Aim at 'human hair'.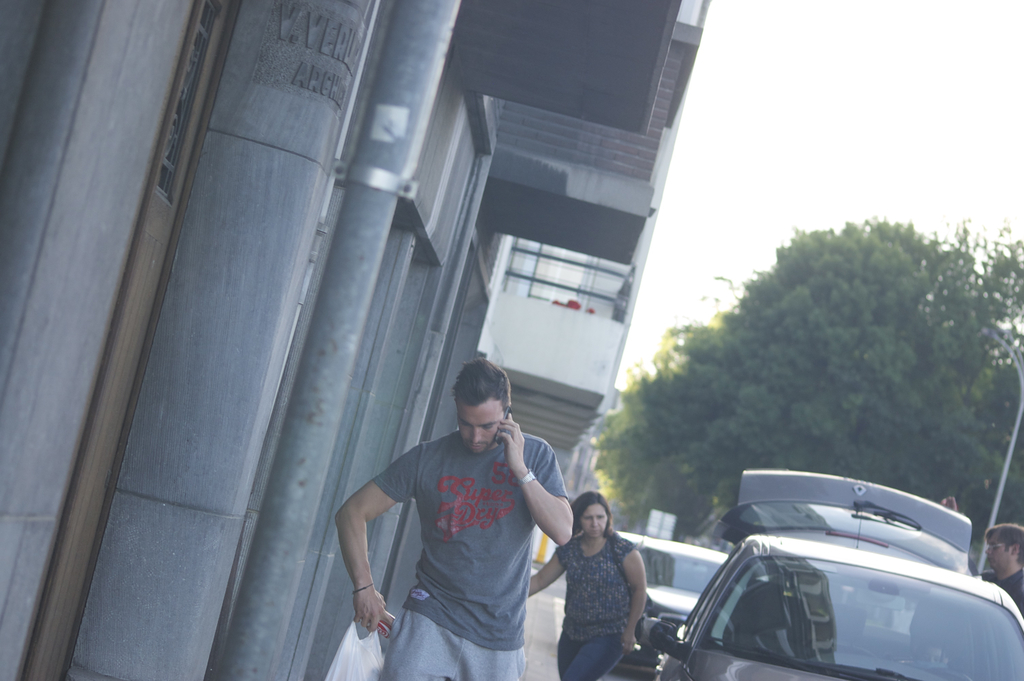
Aimed at [446, 353, 517, 418].
